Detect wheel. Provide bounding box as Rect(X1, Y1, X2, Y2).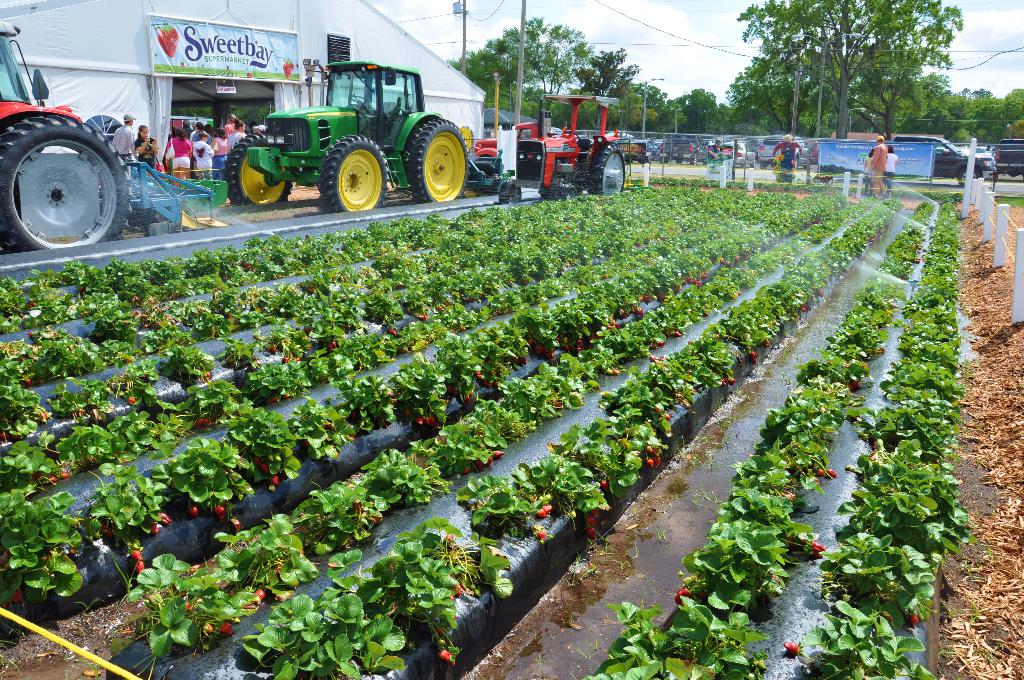
Rect(757, 159, 765, 171).
